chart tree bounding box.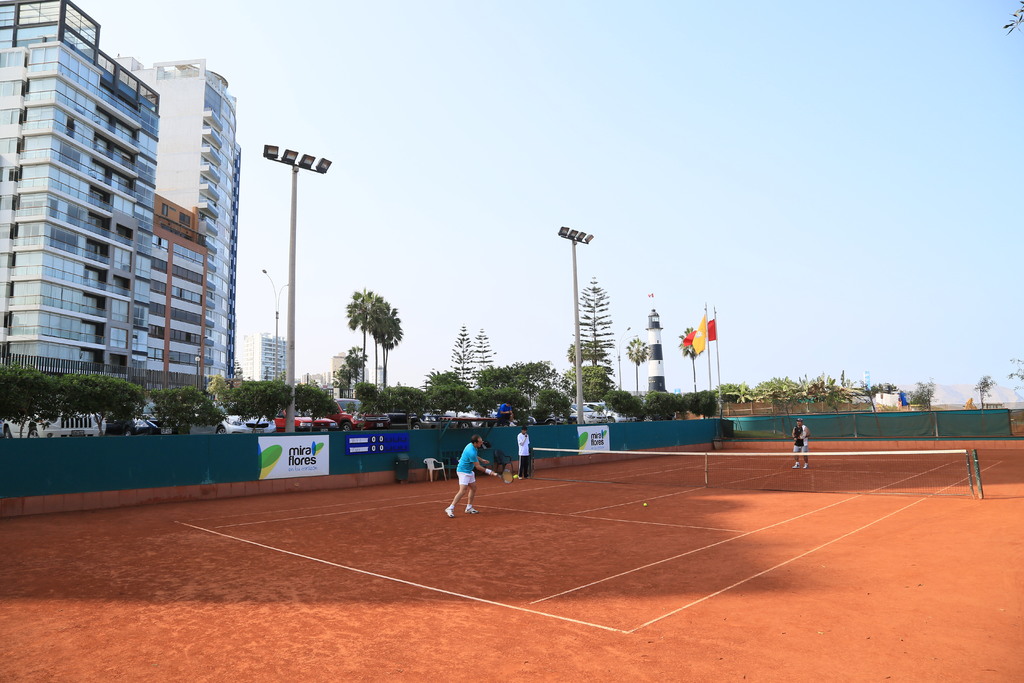
Charted: (left=372, top=298, right=400, bottom=384).
